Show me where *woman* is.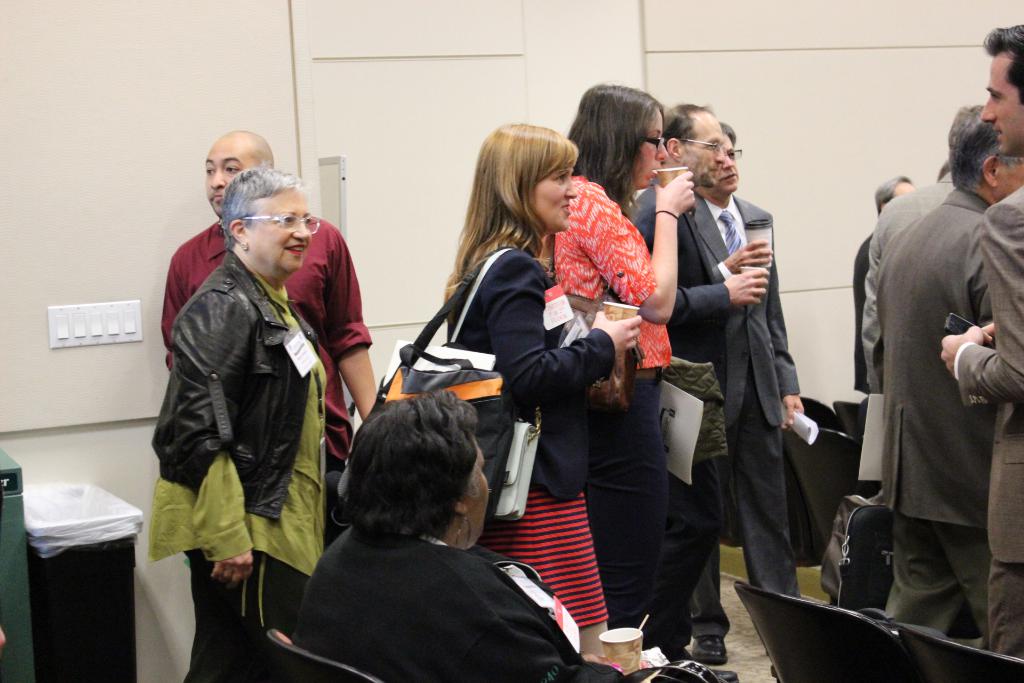
*woman* is at region(545, 81, 695, 646).
